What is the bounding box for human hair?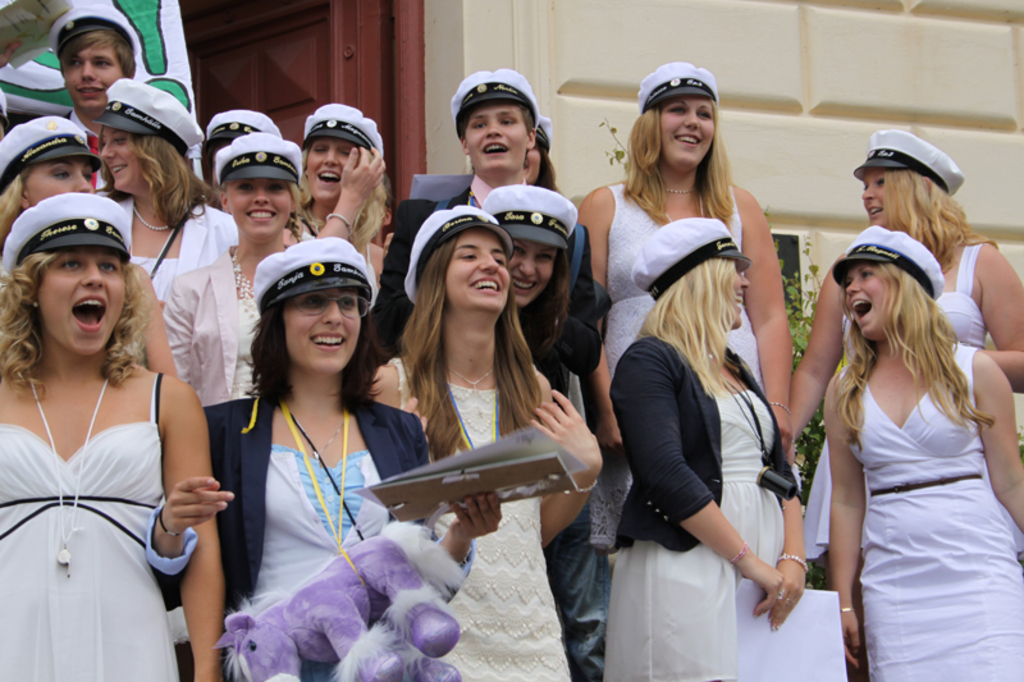
(x1=461, y1=109, x2=534, y2=137).
